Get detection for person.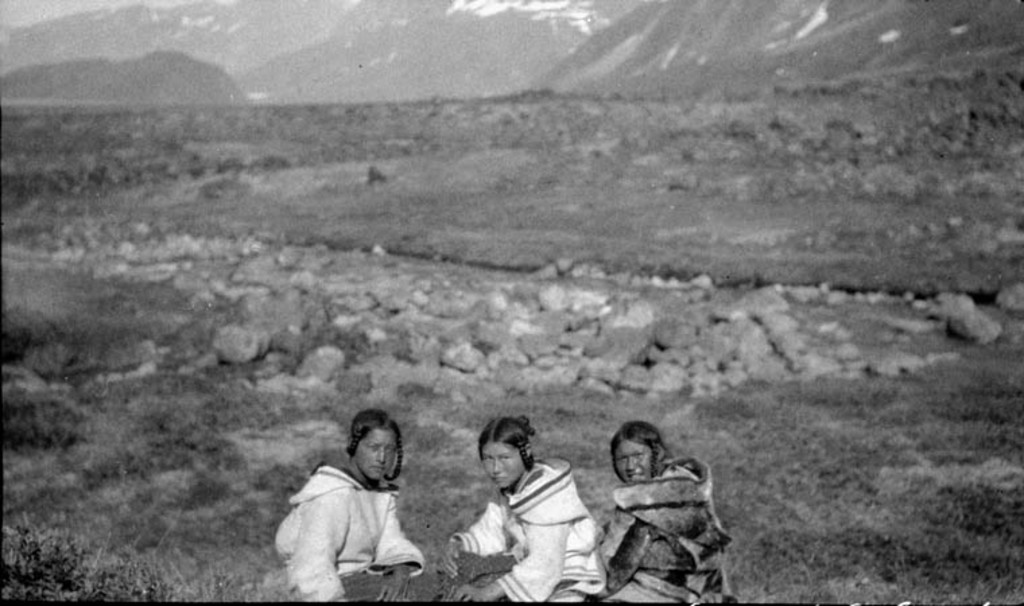
Detection: {"left": 259, "top": 408, "right": 420, "bottom": 605}.
